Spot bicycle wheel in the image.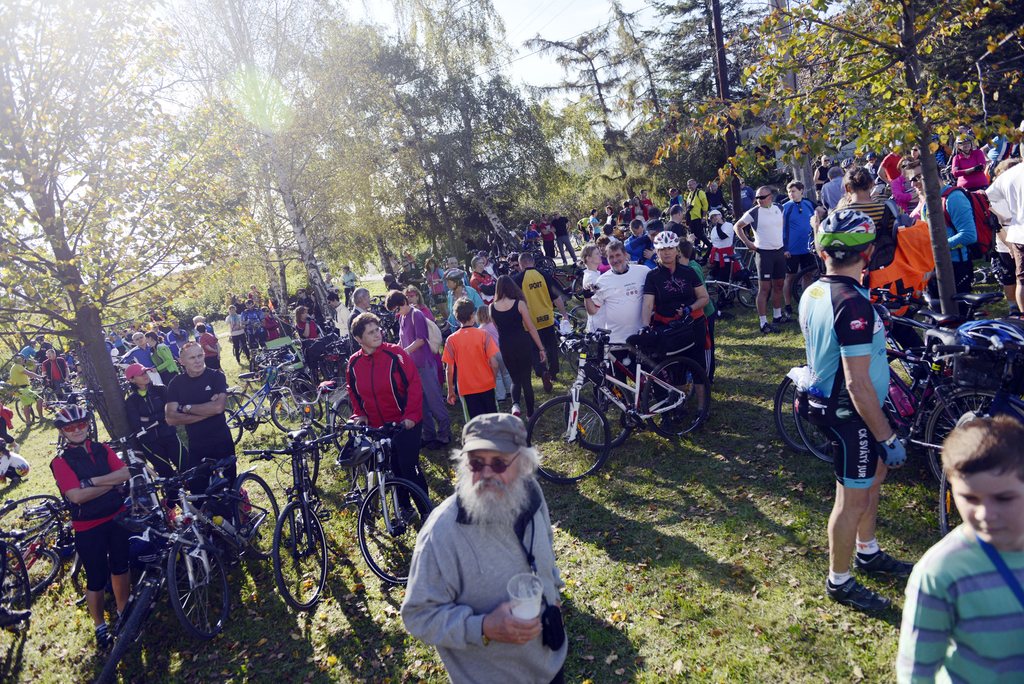
bicycle wheel found at <region>329, 397, 351, 456</region>.
